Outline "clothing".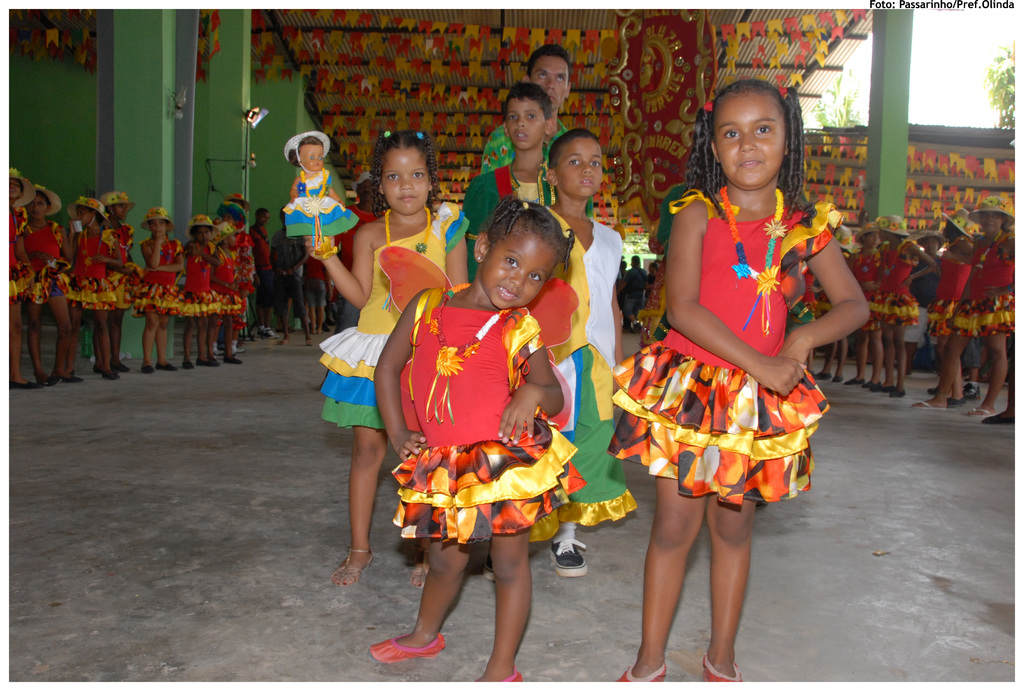
Outline: locate(233, 222, 254, 290).
